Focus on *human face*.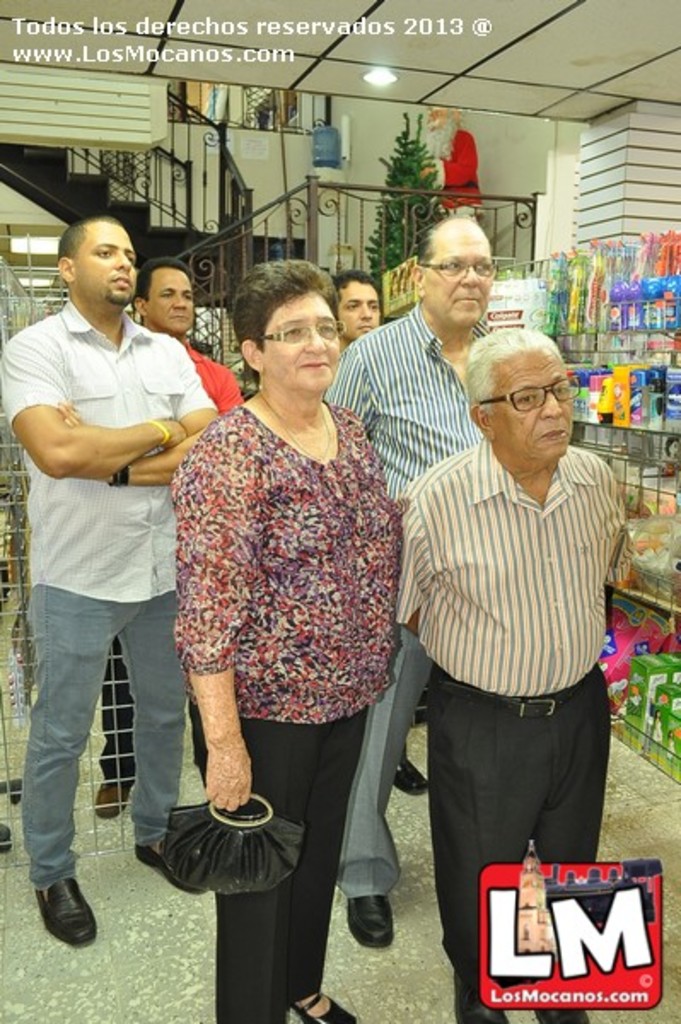
Focused at 70, 227, 135, 312.
